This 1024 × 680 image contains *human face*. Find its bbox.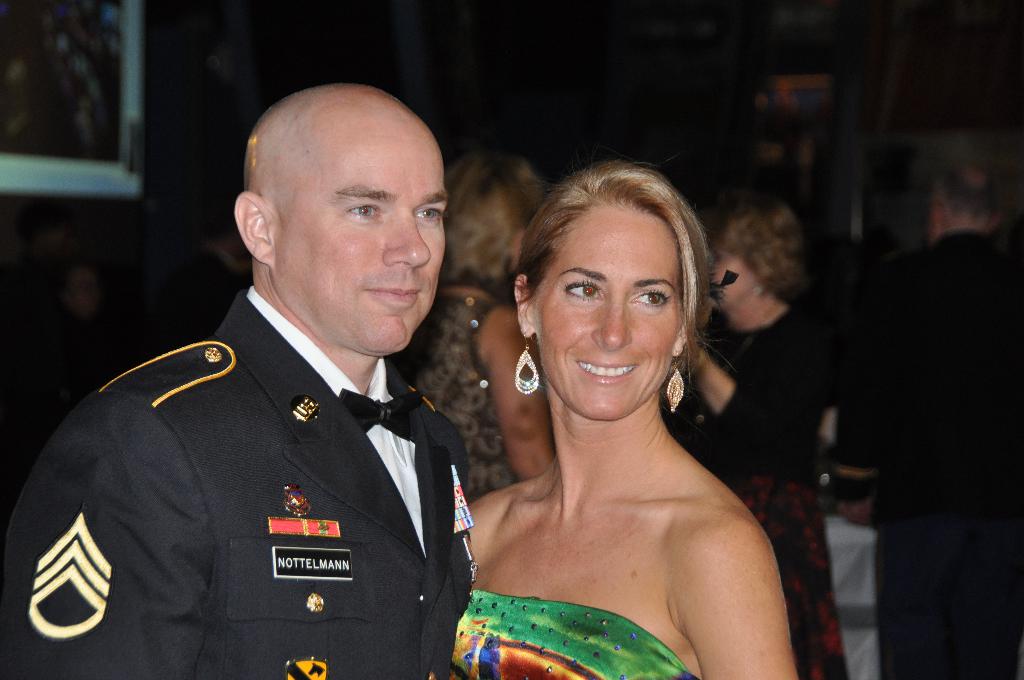
[706,245,763,311].
